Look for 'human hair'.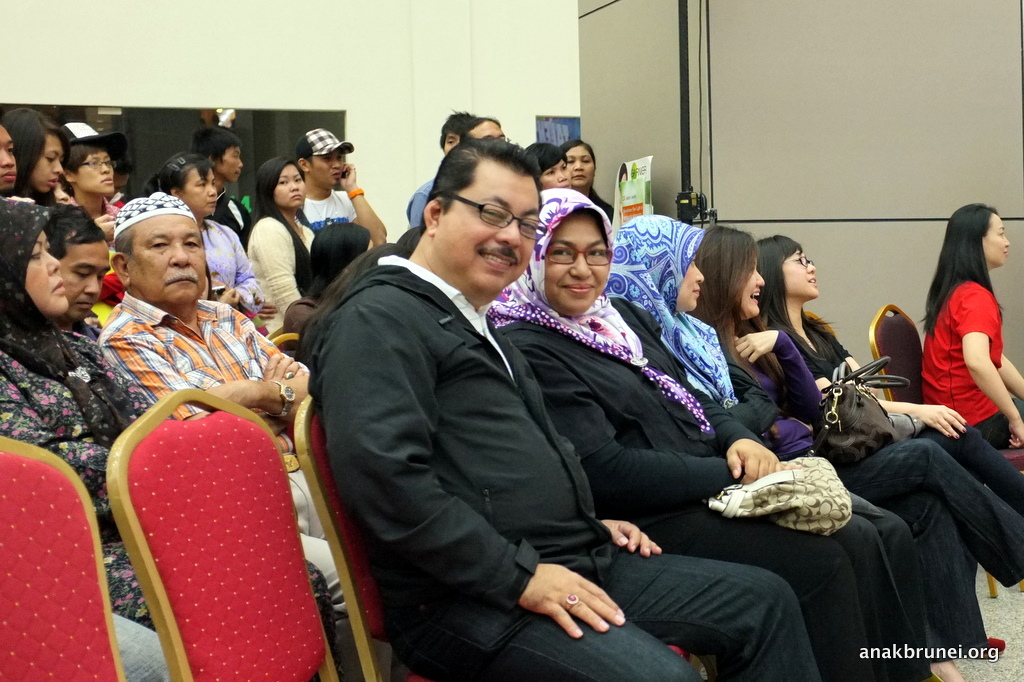
Found: 1/109/70/204.
